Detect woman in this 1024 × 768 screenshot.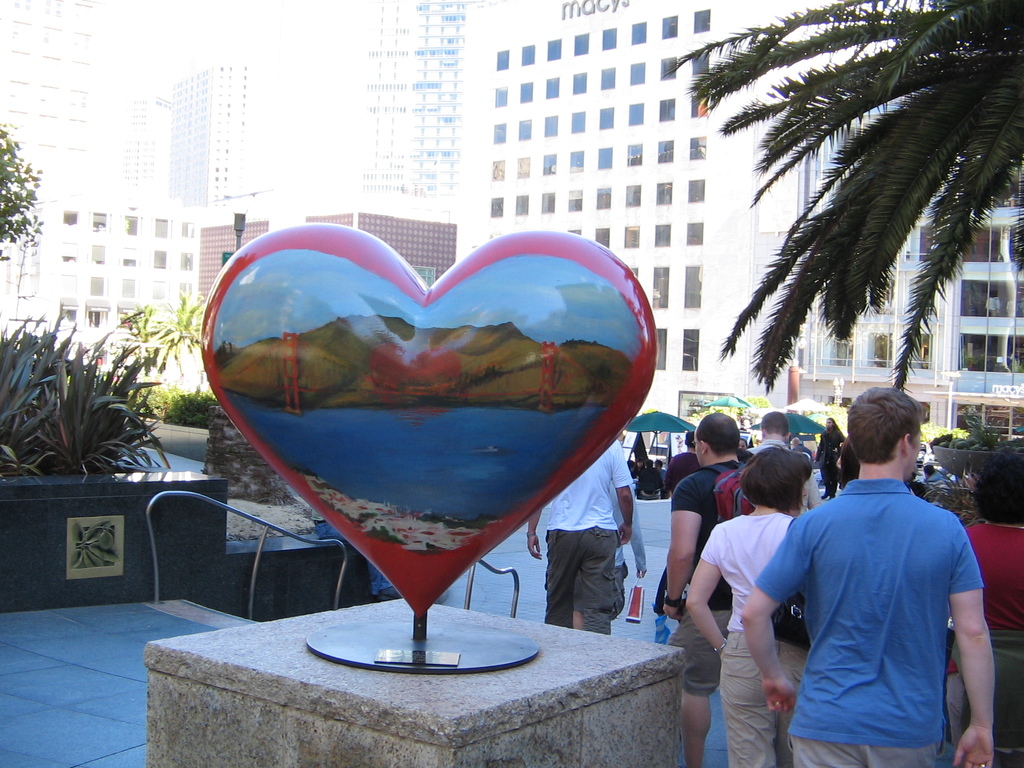
Detection: 947:456:1023:751.
